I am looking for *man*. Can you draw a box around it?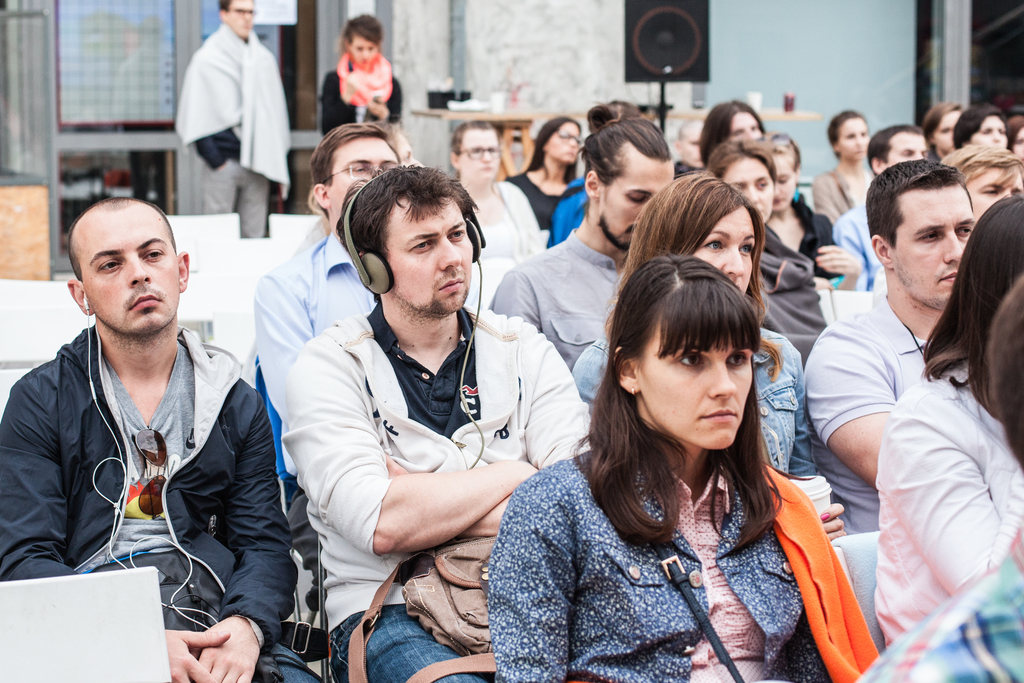
Sure, the bounding box is pyautogui.locateOnScreen(246, 124, 420, 504).
